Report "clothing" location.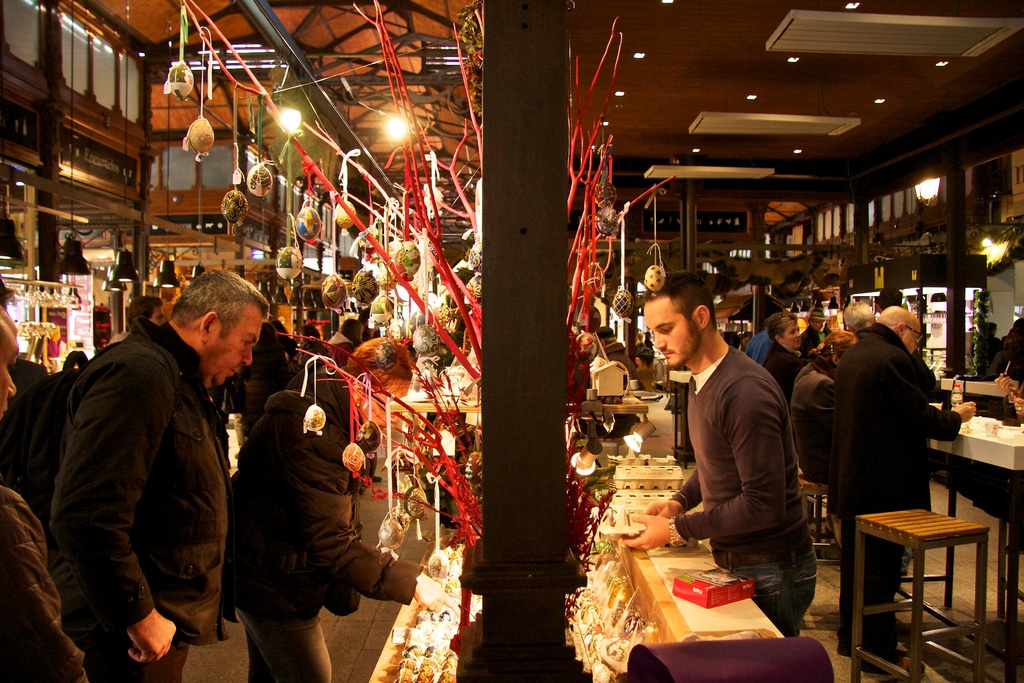
Report: [744,329,774,363].
